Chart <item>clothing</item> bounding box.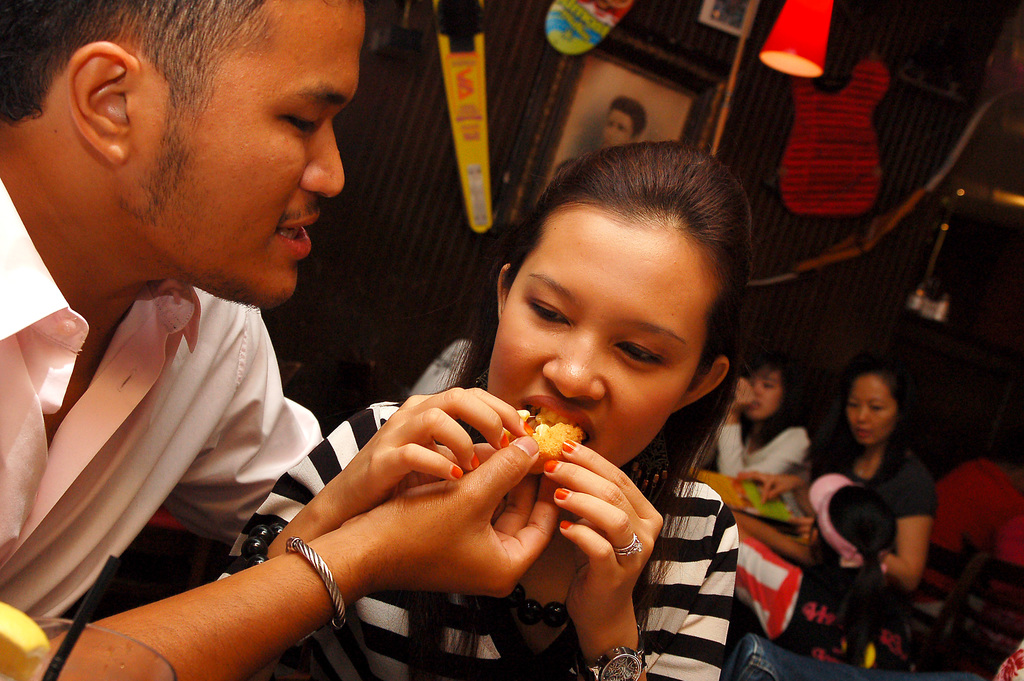
Charted: [214, 400, 740, 680].
